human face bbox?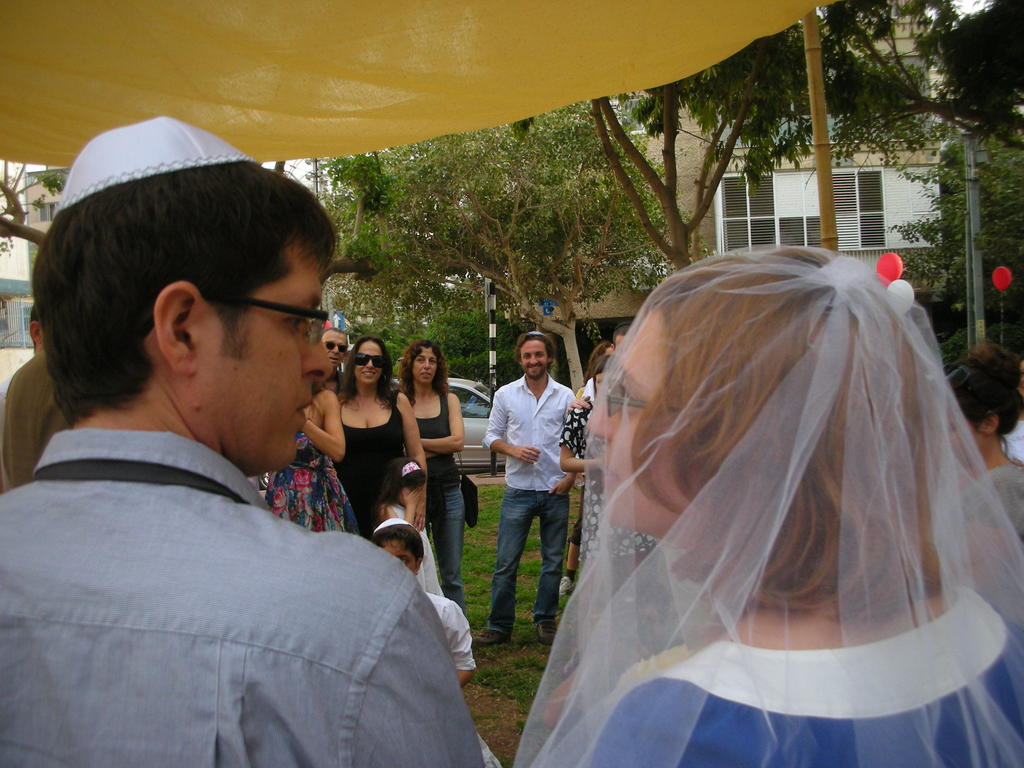
522, 341, 547, 378
